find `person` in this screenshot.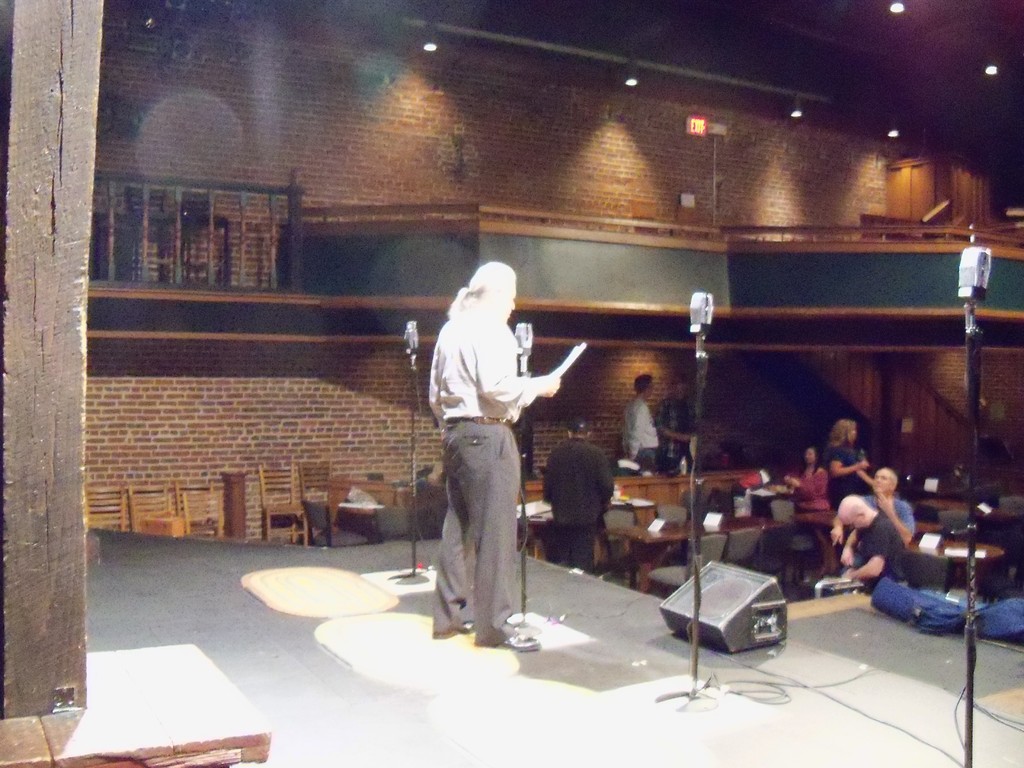
The bounding box for `person` is Rect(838, 490, 916, 595).
